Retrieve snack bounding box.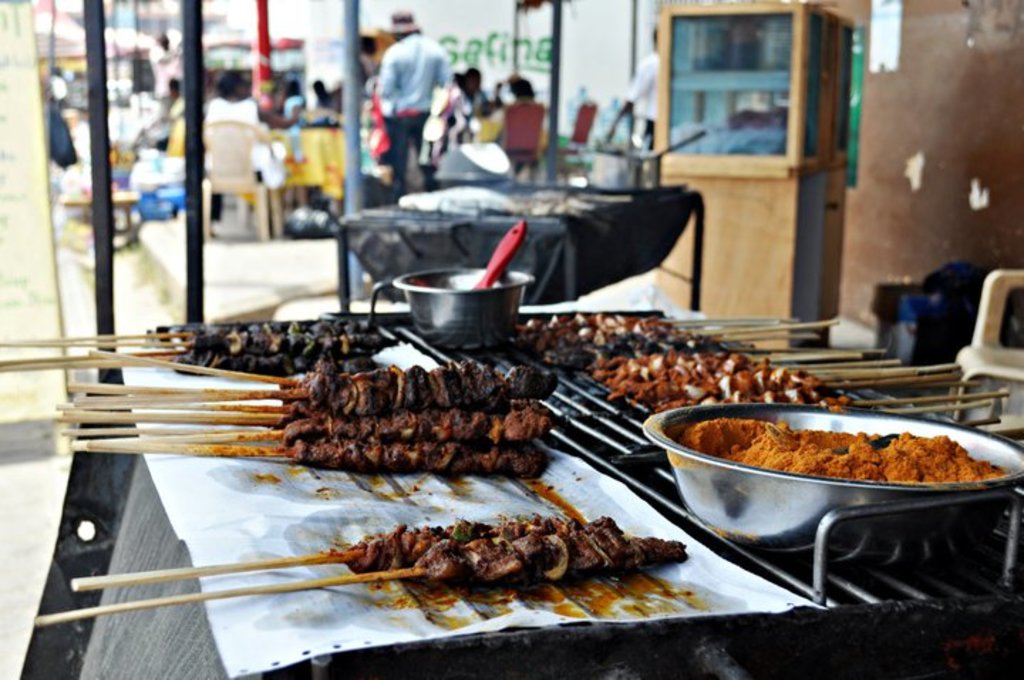
Bounding box: 640,413,1020,535.
